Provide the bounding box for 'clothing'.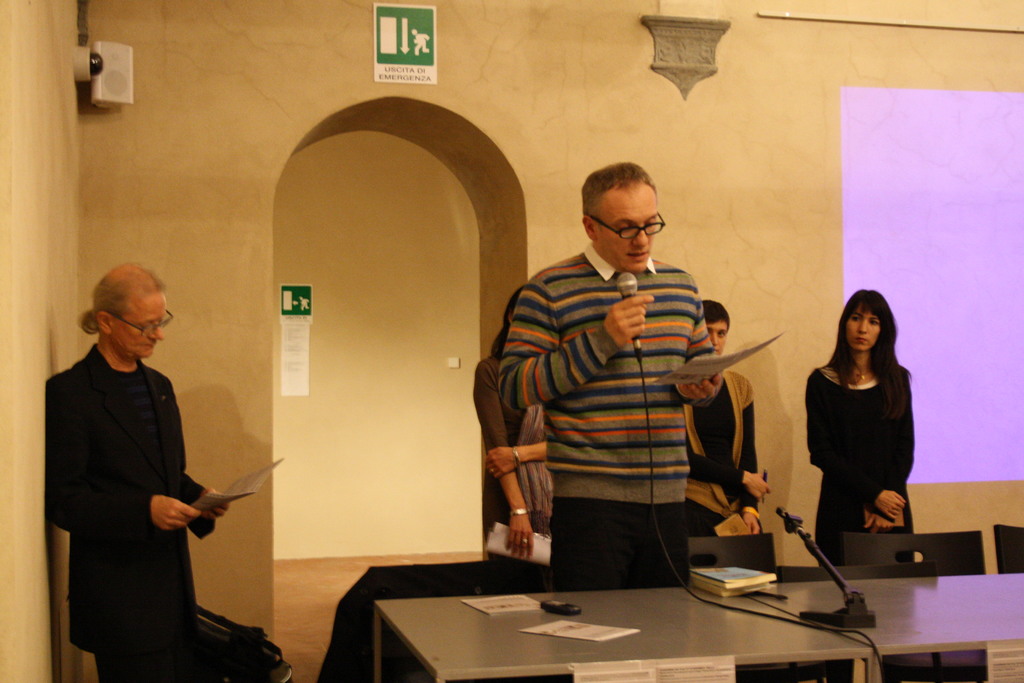
BBox(56, 311, 240, 670).
